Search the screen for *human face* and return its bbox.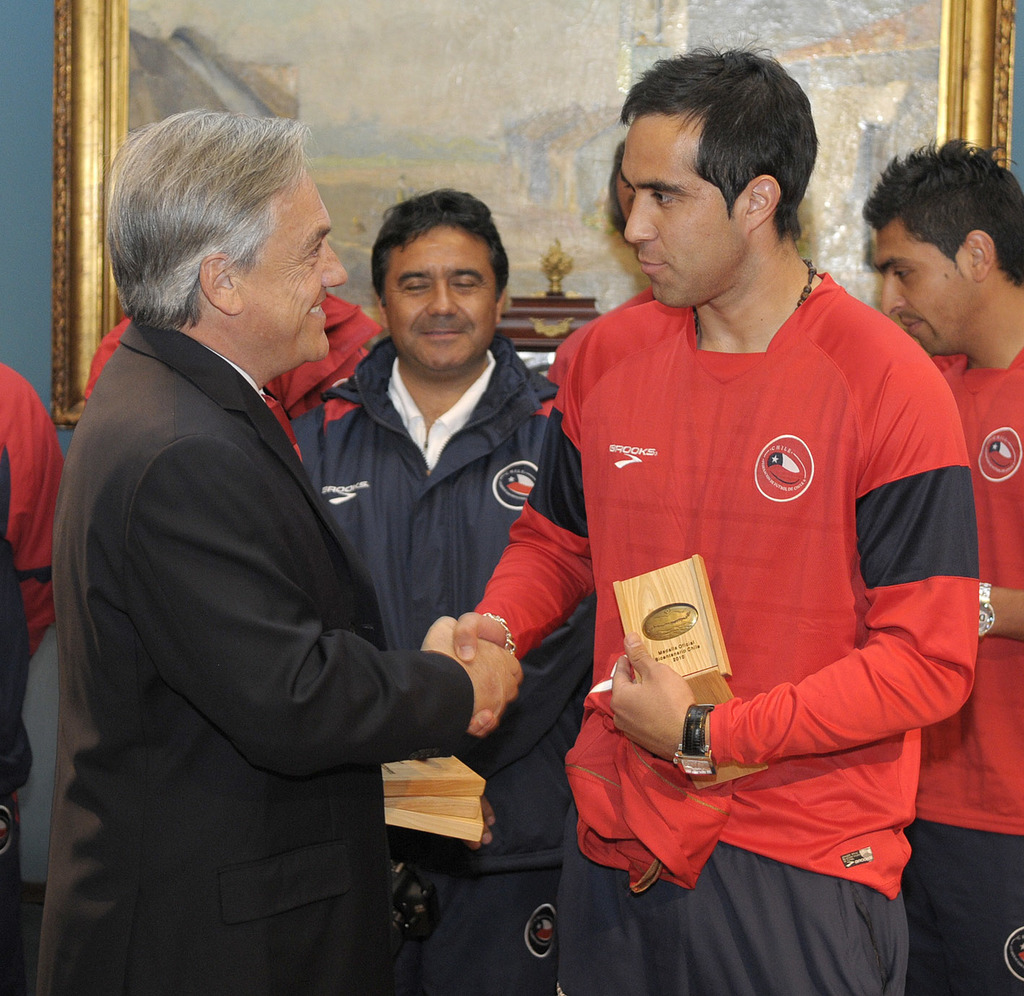
Found: <region>246, 166, 345, 366</region>.
